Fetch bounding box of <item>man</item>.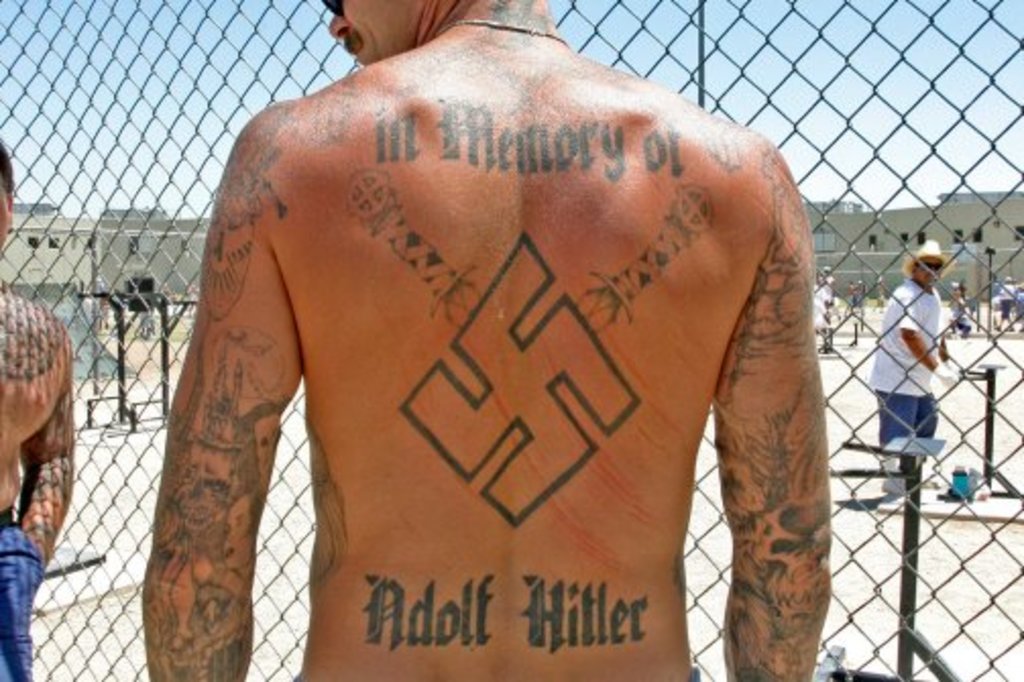
Bbox: x1=867, y1=236, x2=949, y2=499.
